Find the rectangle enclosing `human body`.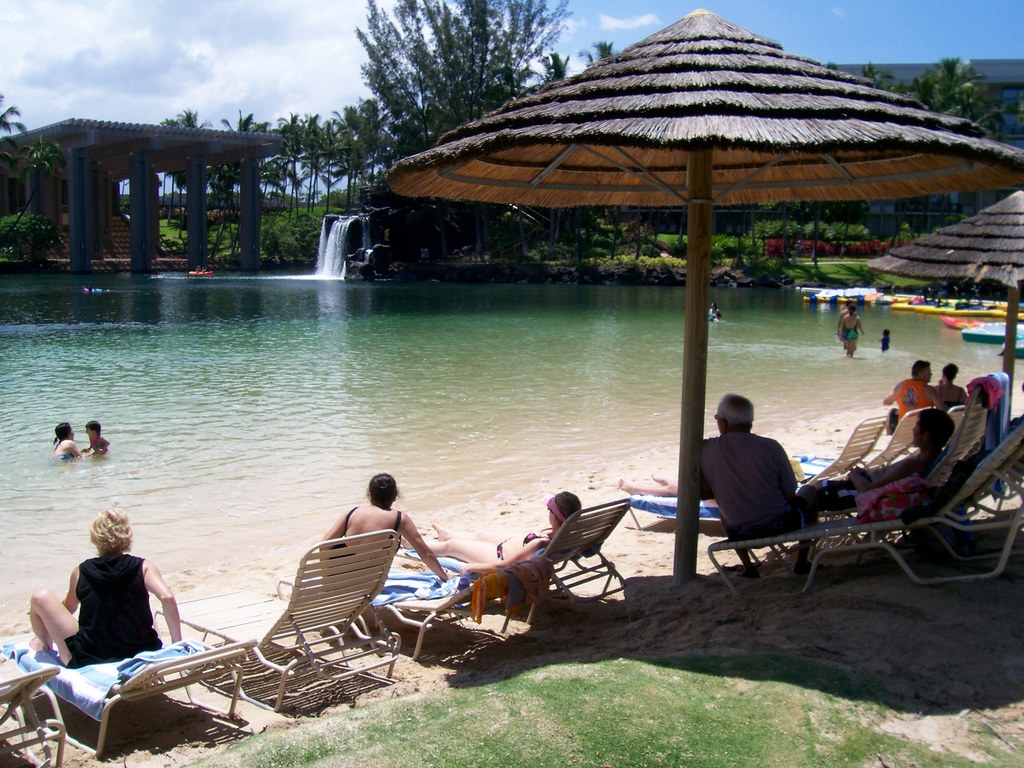
crop(83, 437, 112, 455).
